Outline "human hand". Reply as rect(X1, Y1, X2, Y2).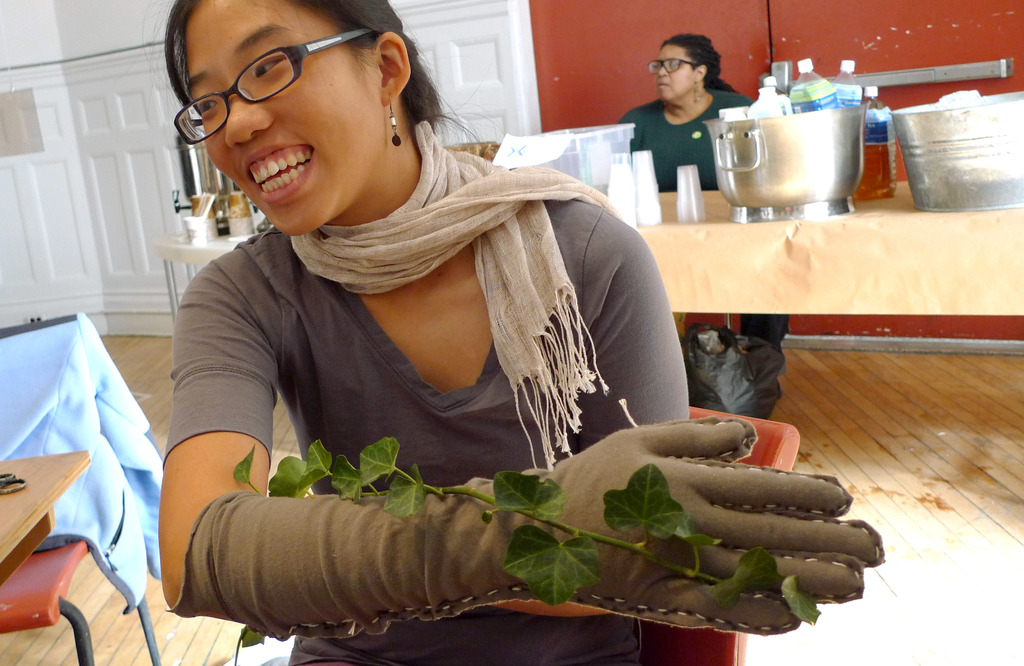
rect(599, 433, 900, 596).
